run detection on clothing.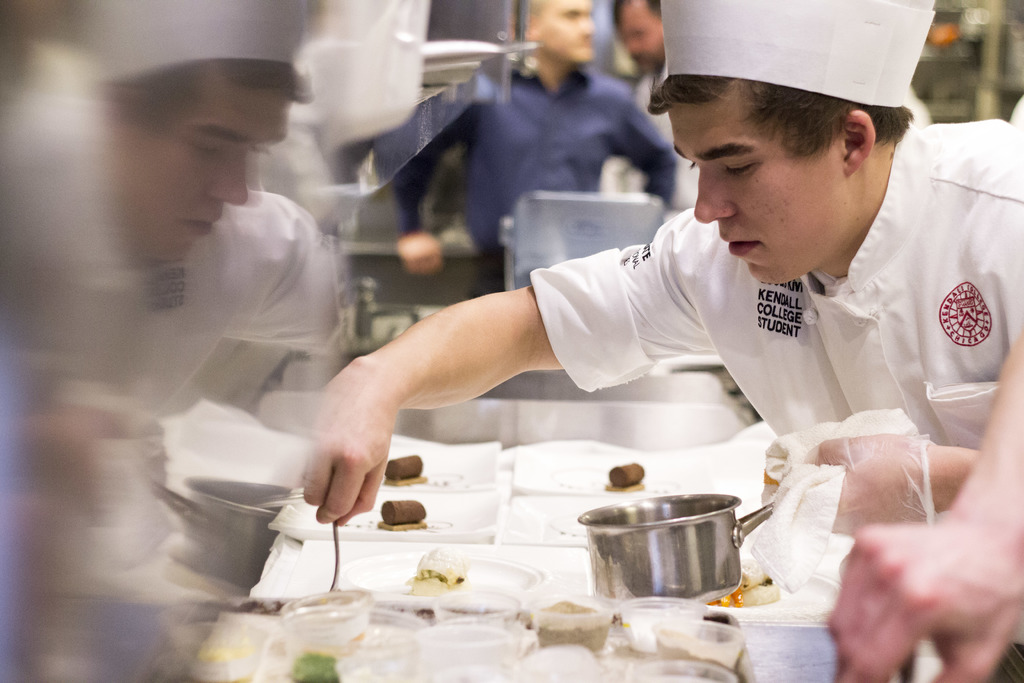
Result: <box>527,124,1023,449</box>.
